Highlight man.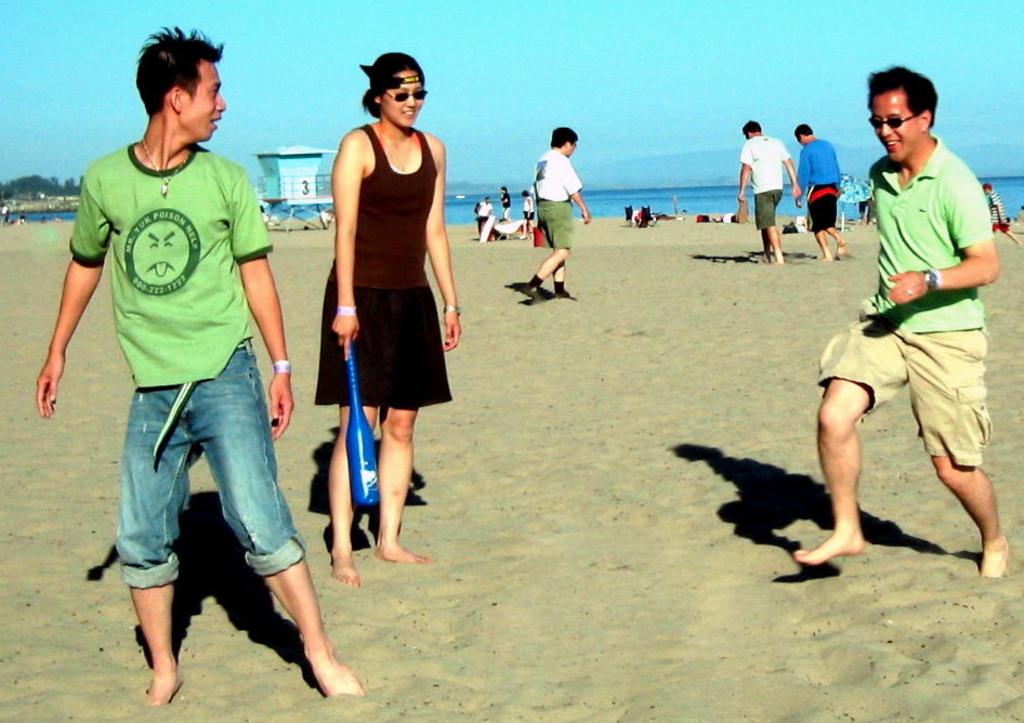
Highlighted region: 36/24/365/702.
